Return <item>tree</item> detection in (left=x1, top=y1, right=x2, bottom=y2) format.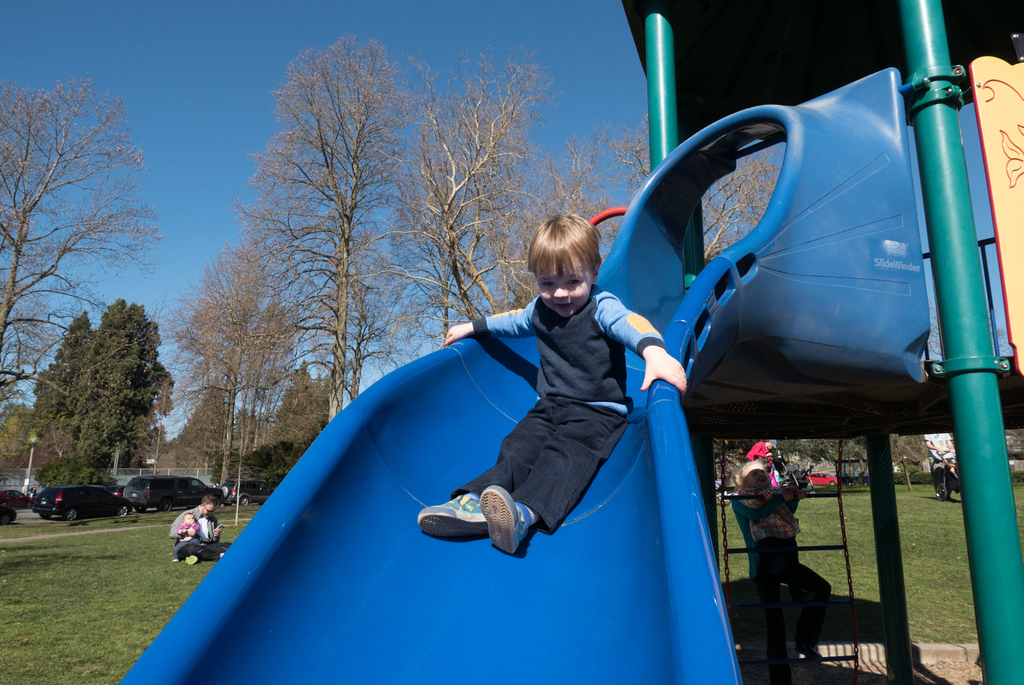
(left=0, top=73, right=157, bottom=484).
